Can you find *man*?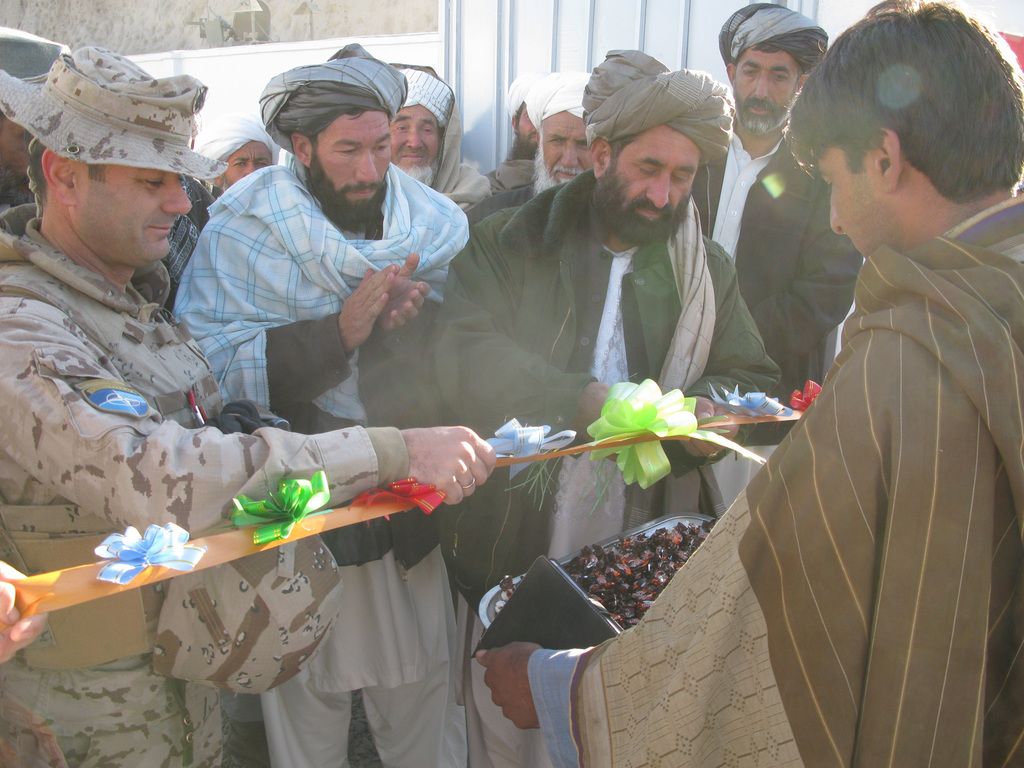
Yes, bounding box: {"left": 474, "top": 0, "right": 1023, "bottom": 767}.
